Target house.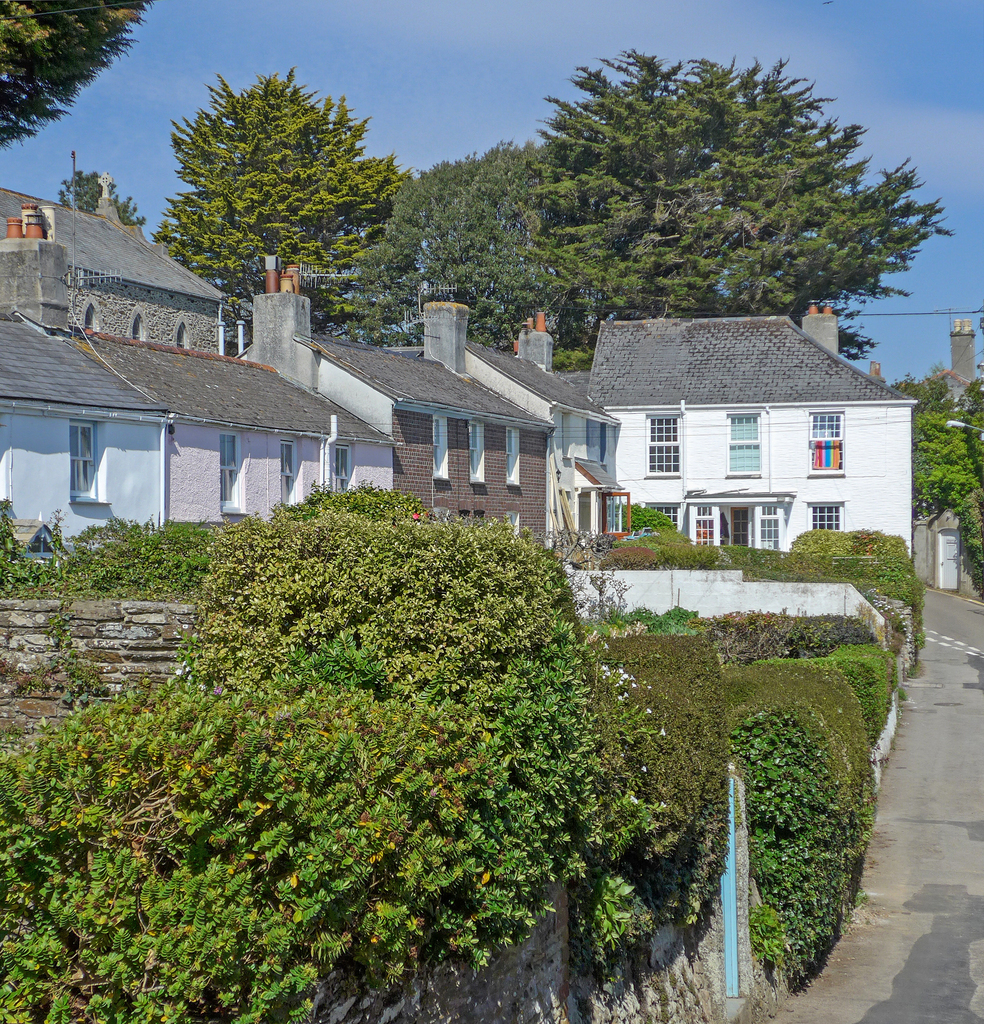
Target region: 416/298/632/576.
